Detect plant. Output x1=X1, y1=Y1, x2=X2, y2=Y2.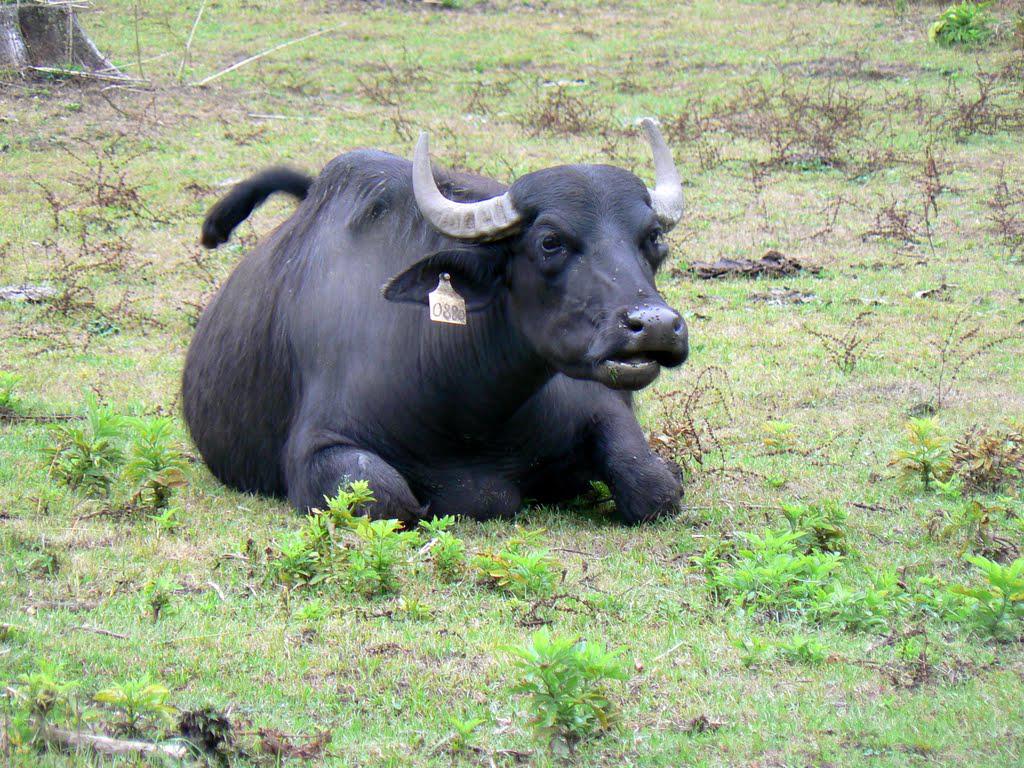
x1=915, y1=301, x2=1013, y2=404.
